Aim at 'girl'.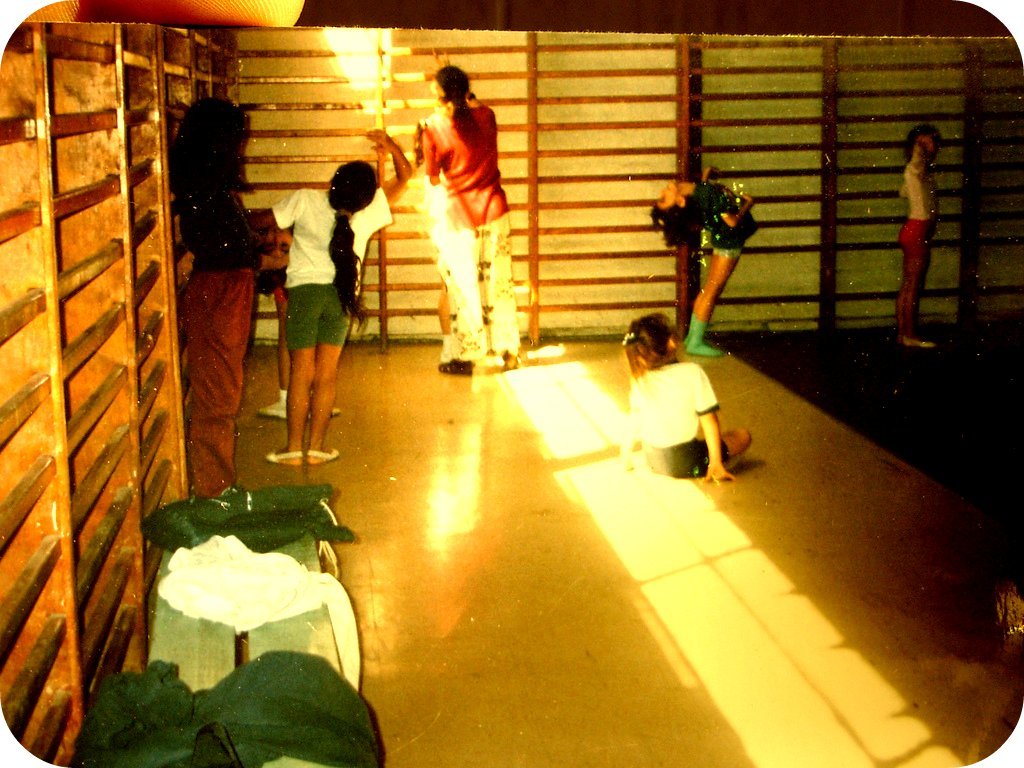
Aimed at 649, 159, 762, 350.
